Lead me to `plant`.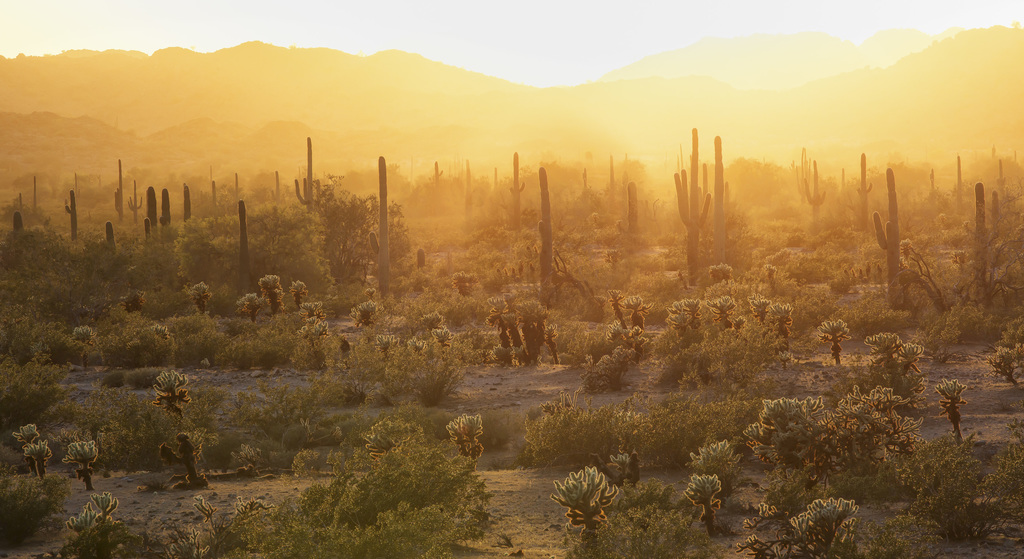
Lead to detection(290, 449, 320, 485).
